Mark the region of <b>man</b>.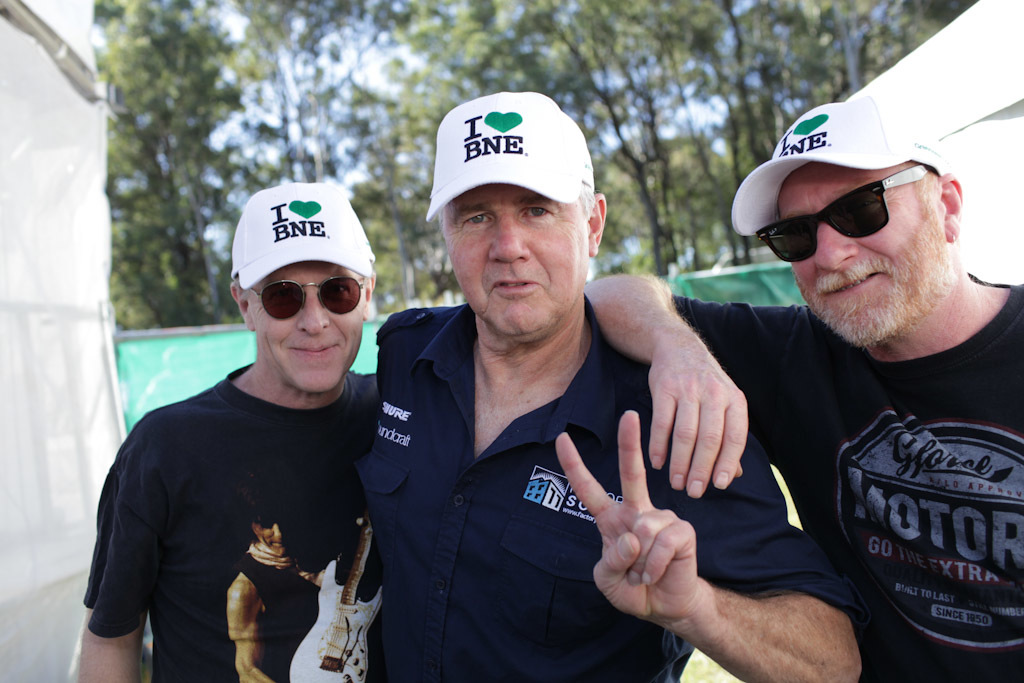
Region: (63,171,386,682).
